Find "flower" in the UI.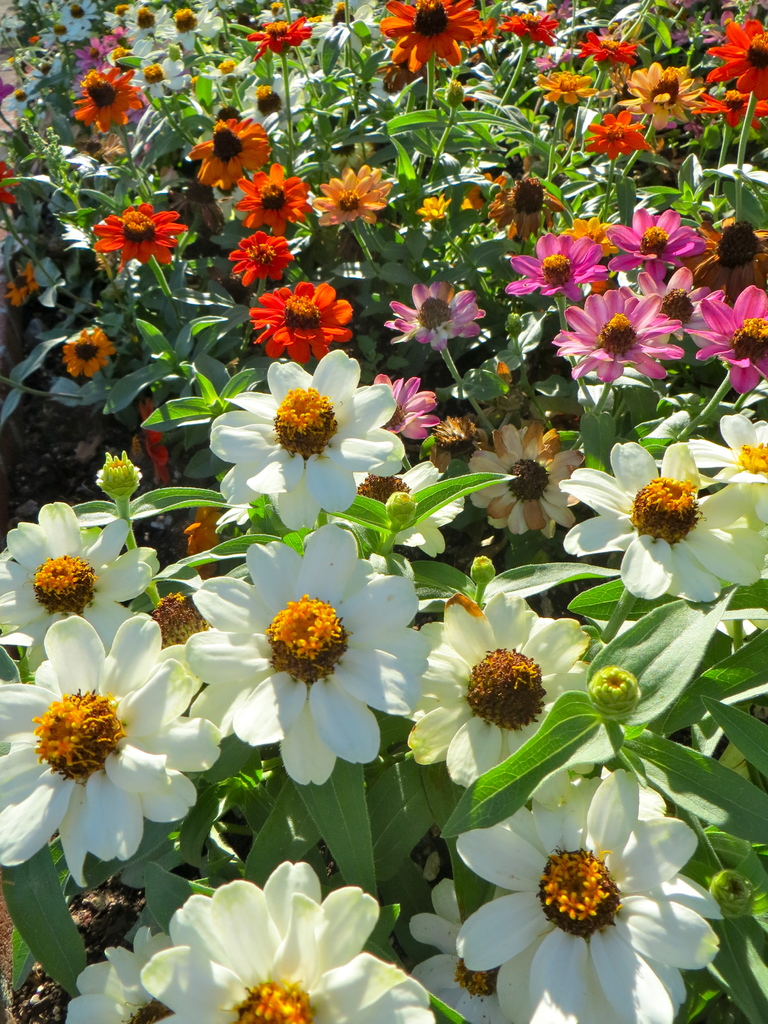
UI element at bbox=(392, 274, 488, 355).
